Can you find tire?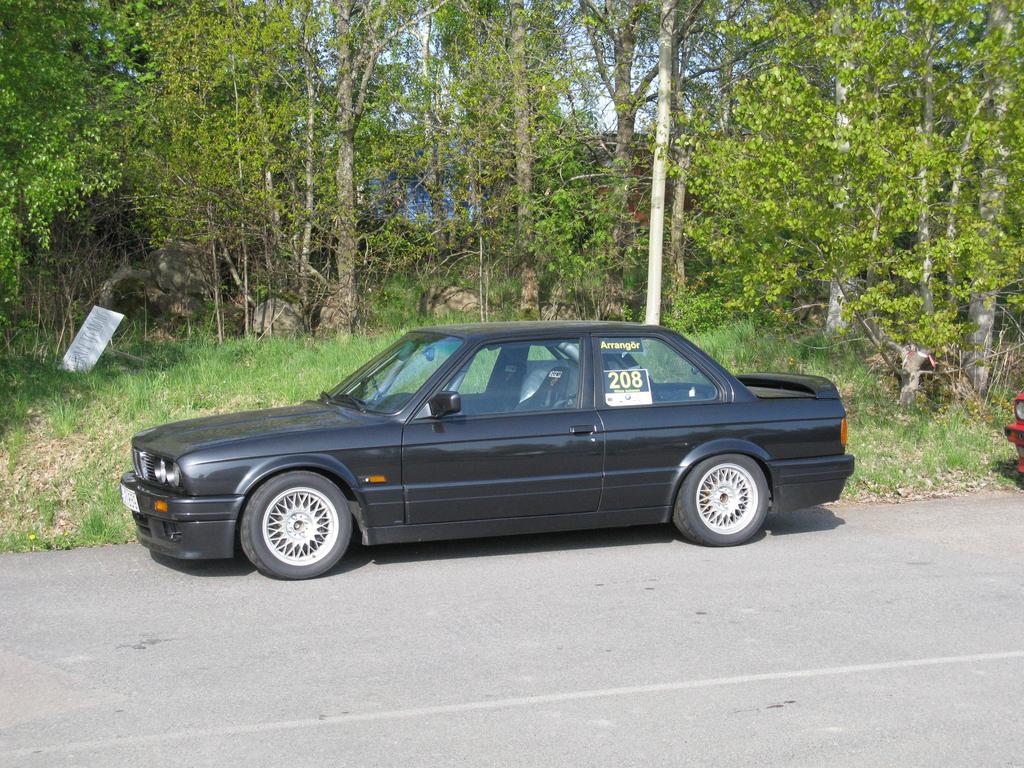
Yes, bounding box: <box>670,452,776,545</box>.
